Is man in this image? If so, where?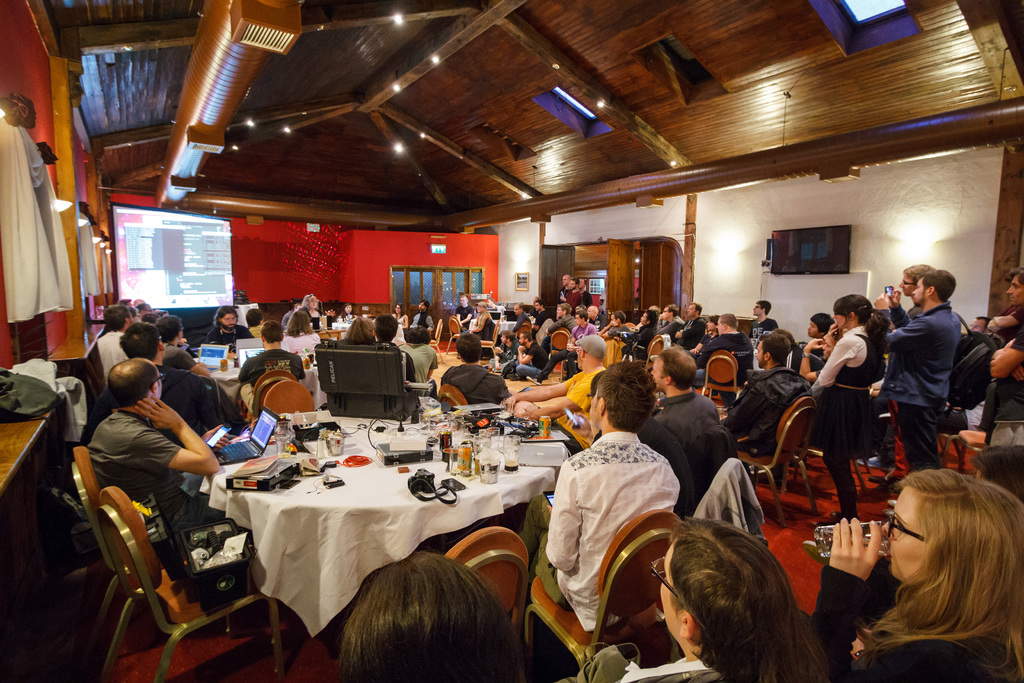
Yes, at BBox(371, 314, 420, 386).
